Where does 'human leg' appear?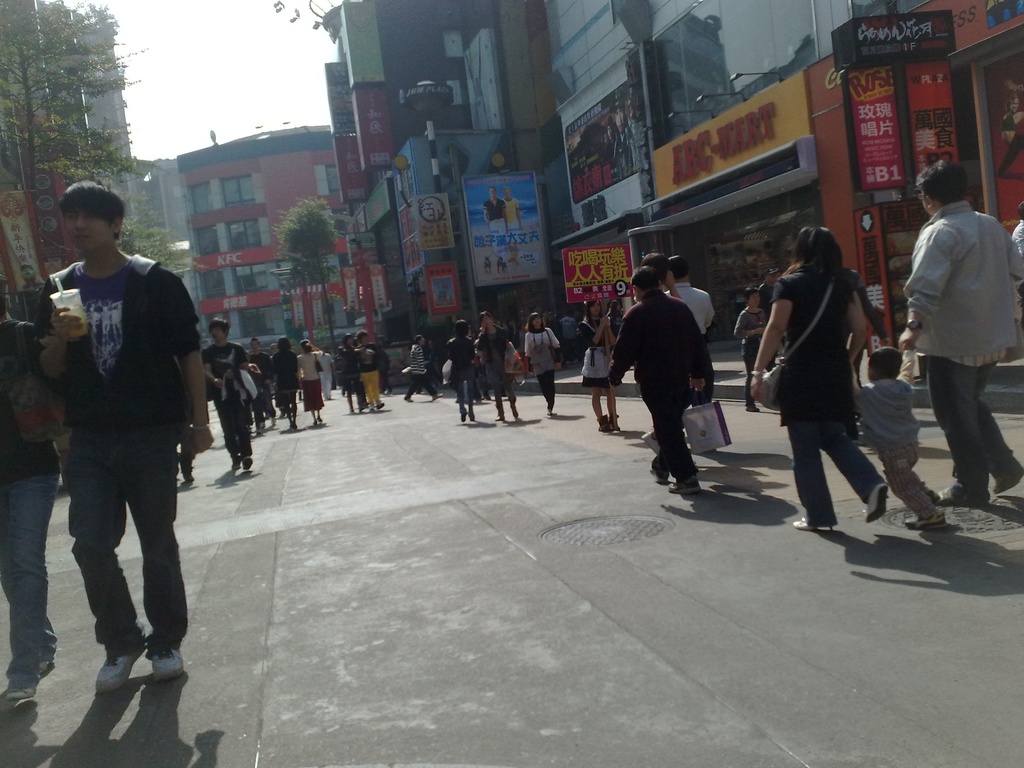
Appears at 645 378 698 494.
